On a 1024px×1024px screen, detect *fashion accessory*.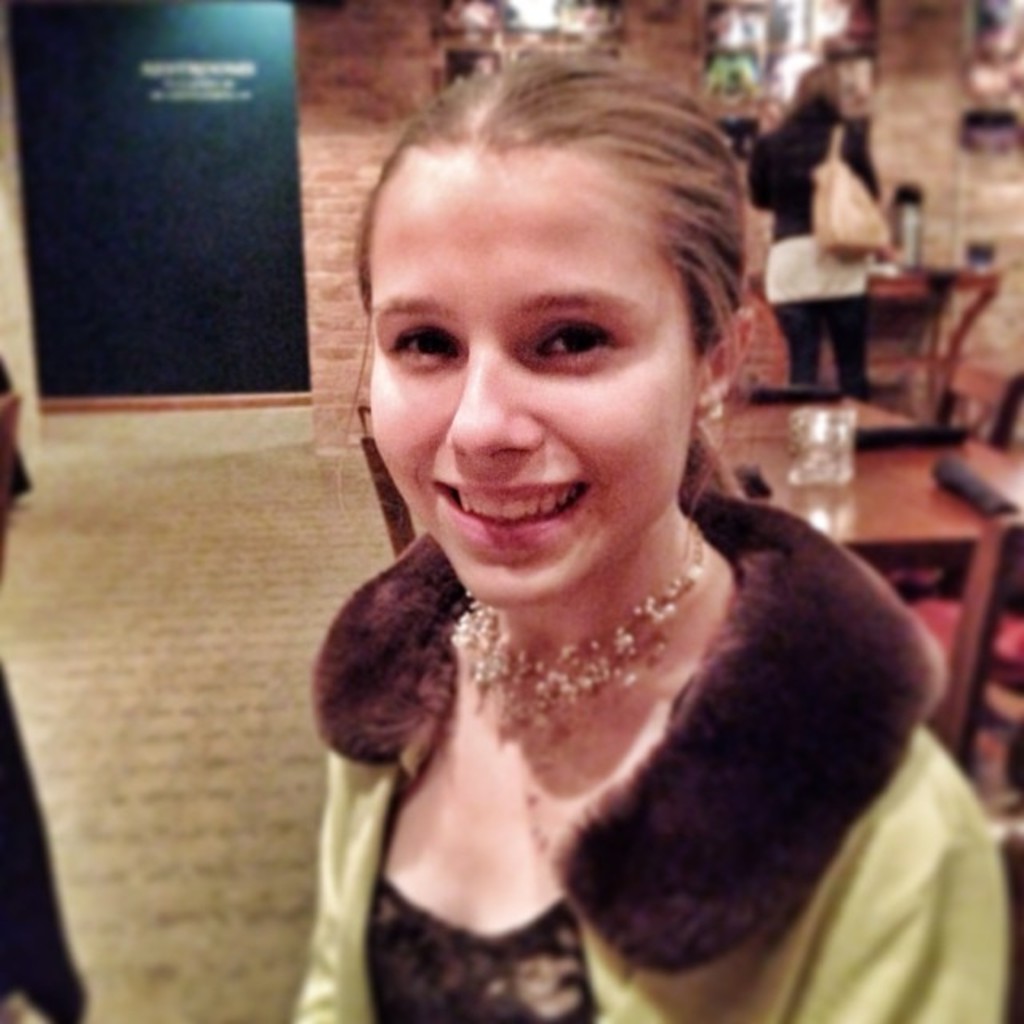
bbox(448, 510, 709, 746).
